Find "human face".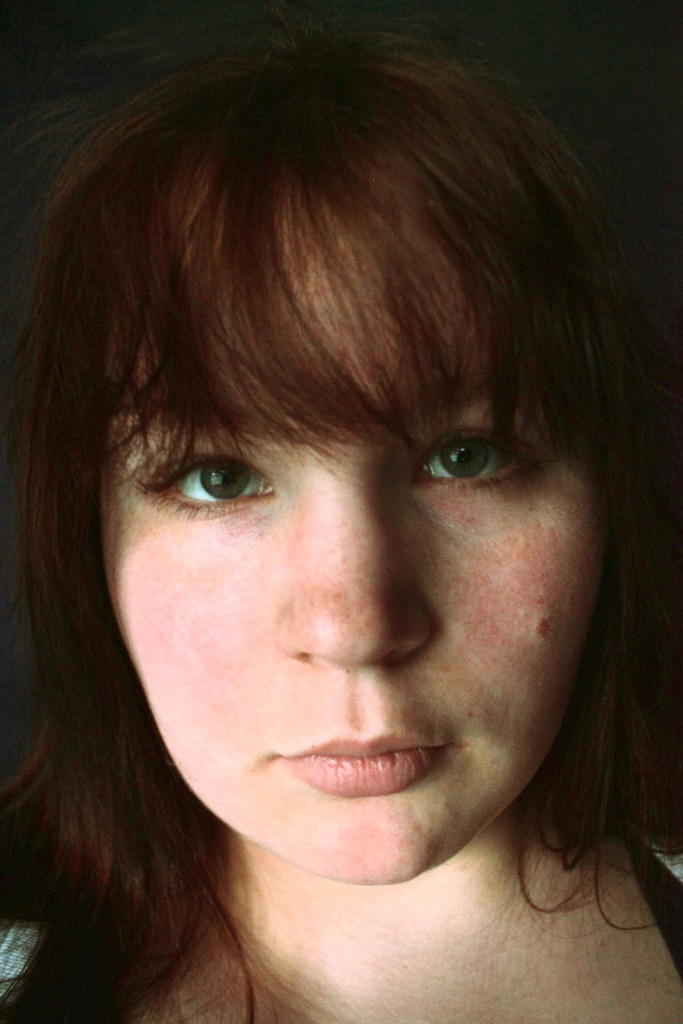
100/180/603/885.
